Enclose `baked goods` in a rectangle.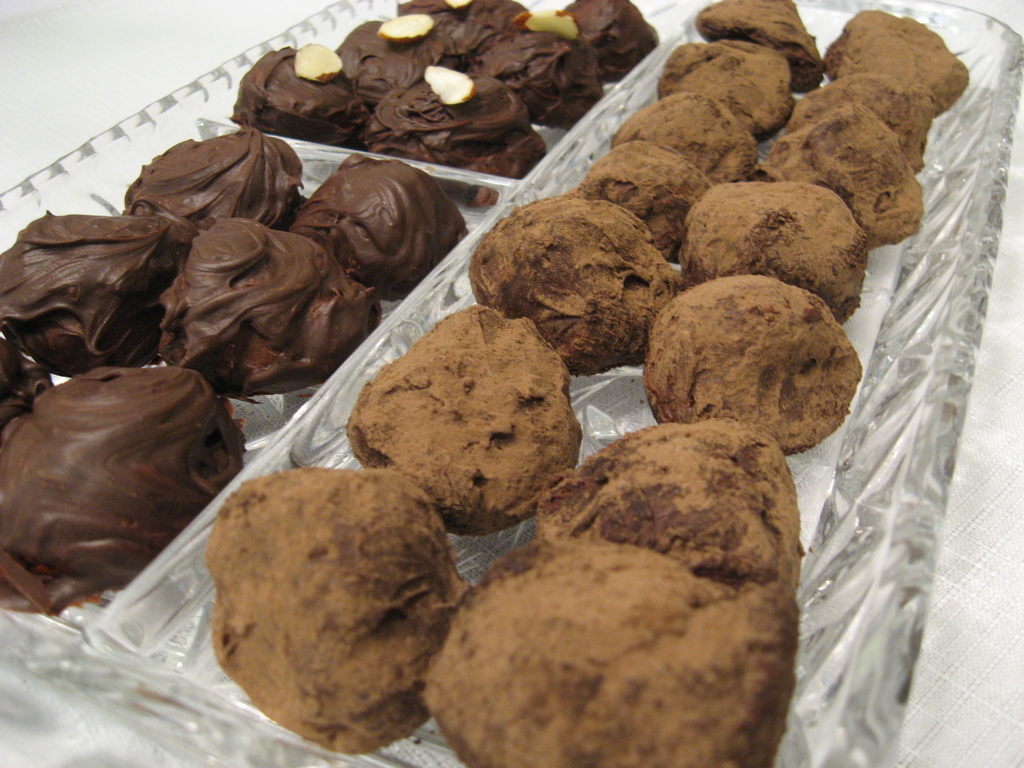
locate(787, 71, 929, 177).
